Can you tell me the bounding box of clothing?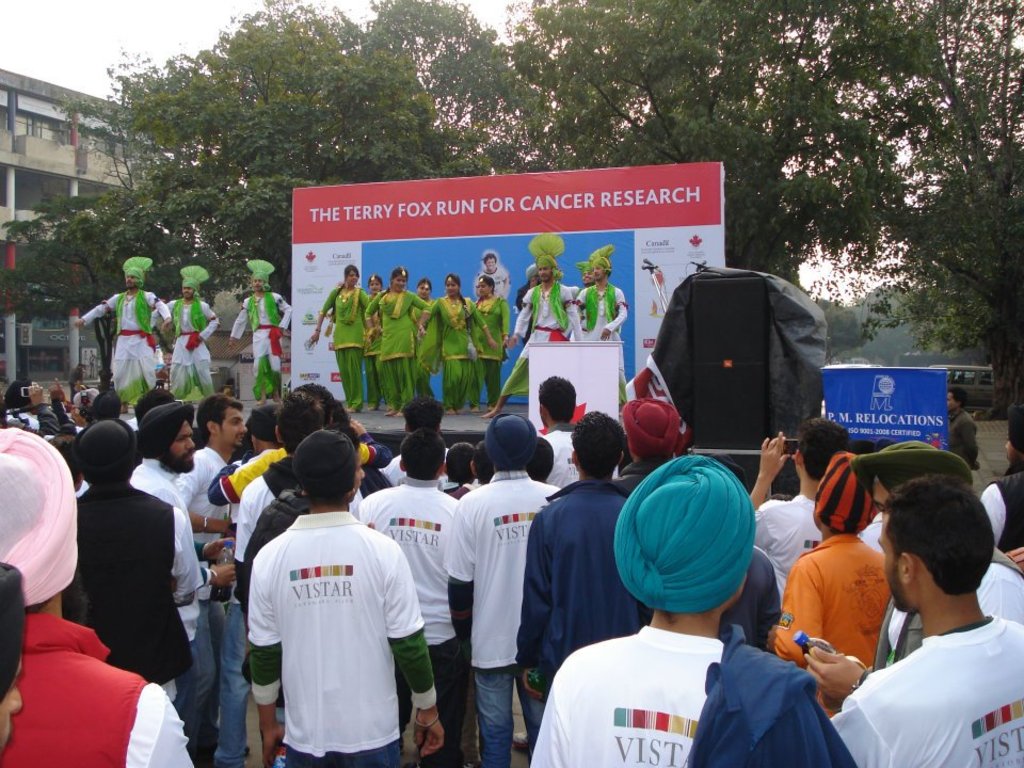
x1=158, y1=297, x2=217, y2=395.
